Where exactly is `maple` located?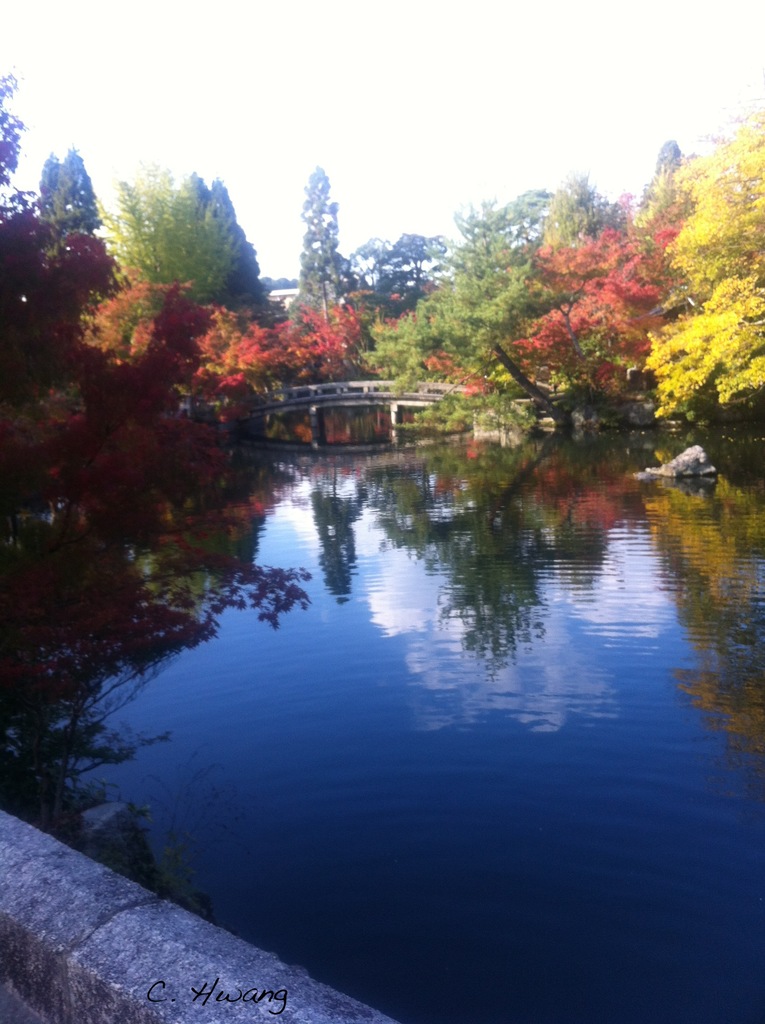
Its bounding box is <region>351, 212, 445, 326</region>.
